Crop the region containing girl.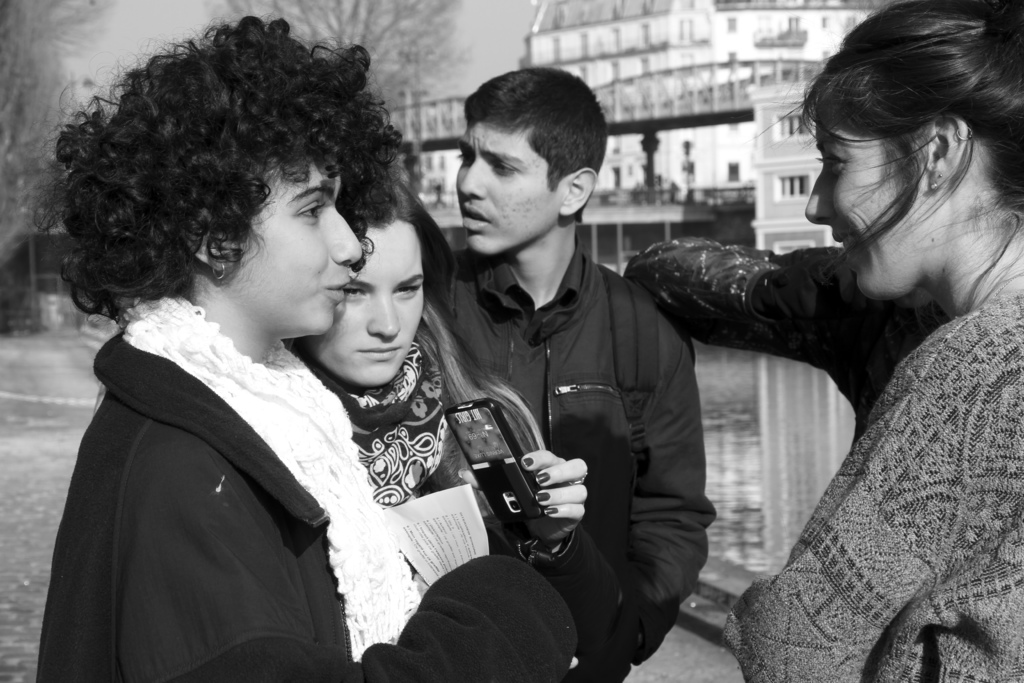
Crop region: region(37, 17, 577, 682).
